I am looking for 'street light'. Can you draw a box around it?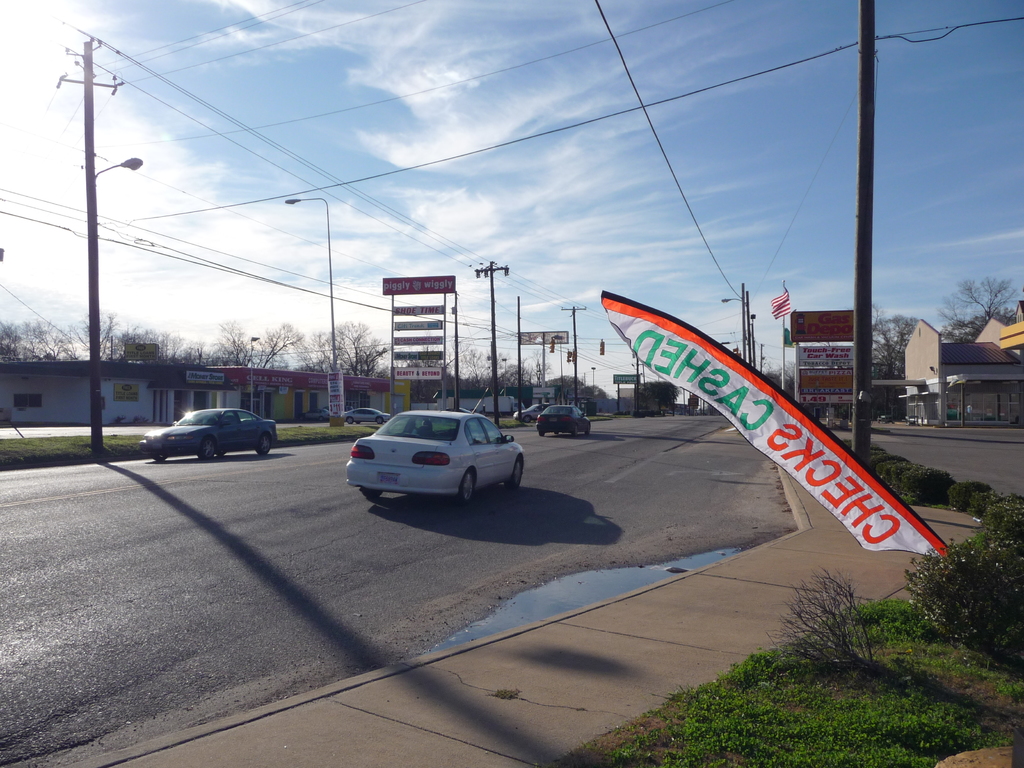
Sure, the bounding box is <box>83,156,145,456</box>.
